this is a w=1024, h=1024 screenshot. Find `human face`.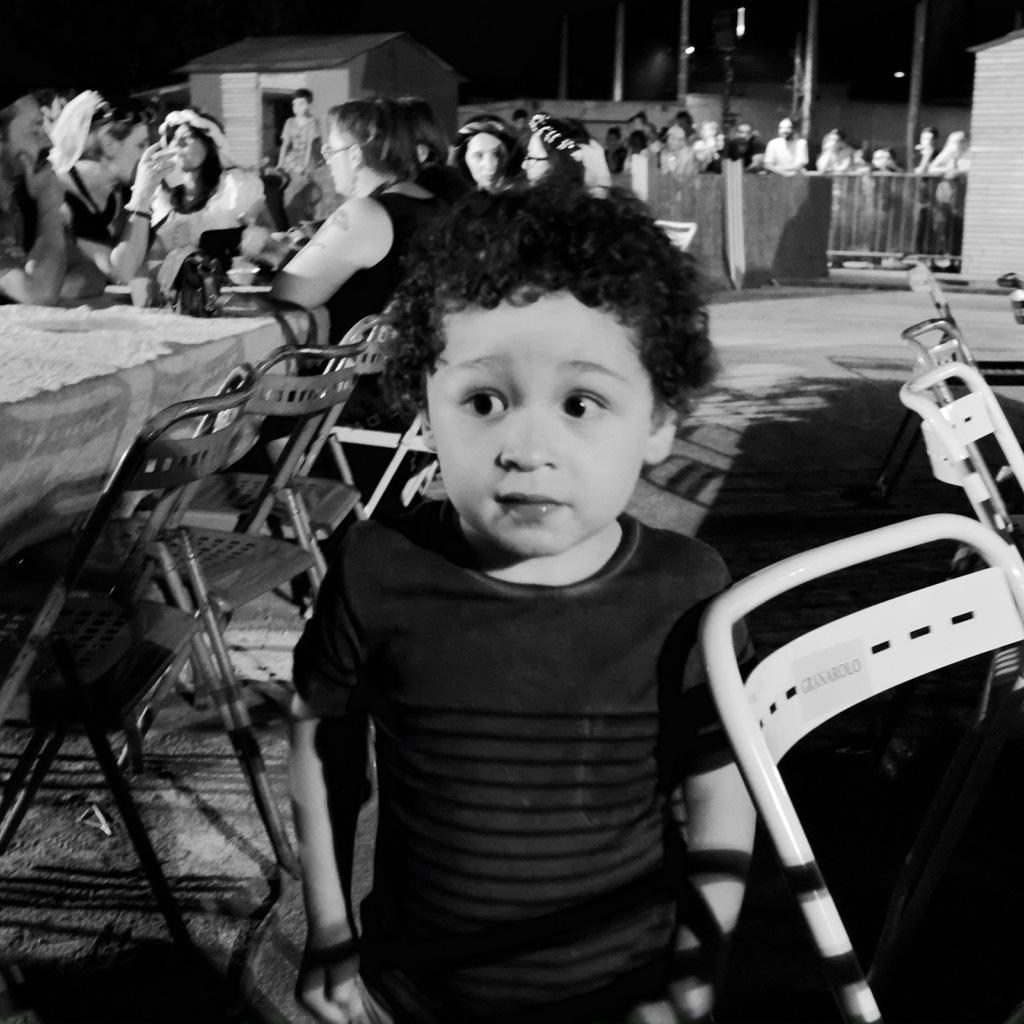
Bounding box: [169, 126, 202, 172].
